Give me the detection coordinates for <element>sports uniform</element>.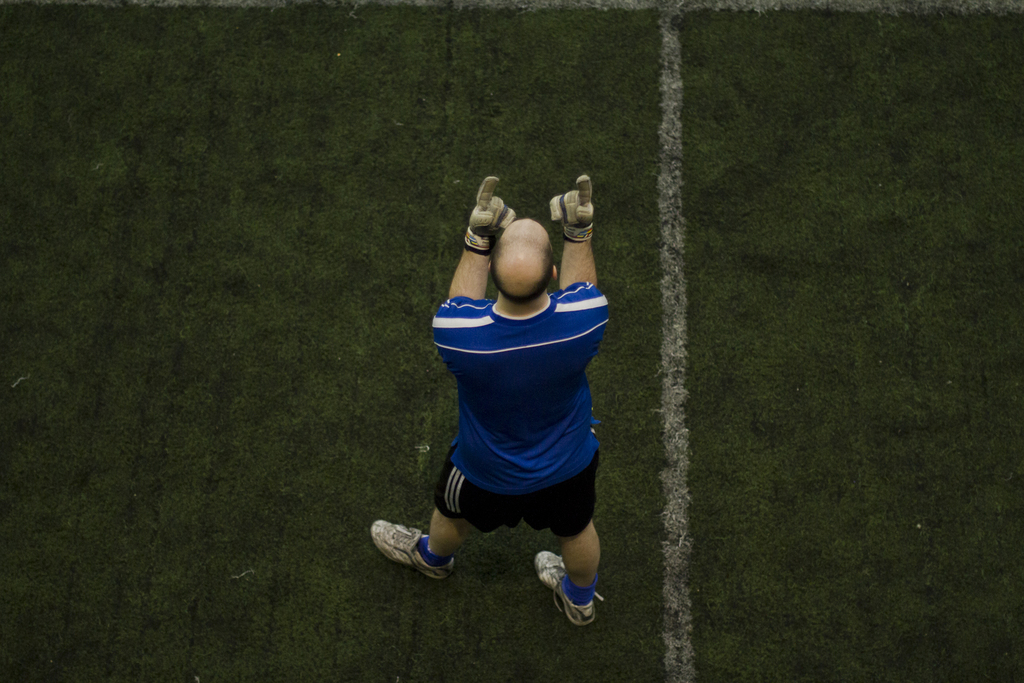
364/279/612/631.
